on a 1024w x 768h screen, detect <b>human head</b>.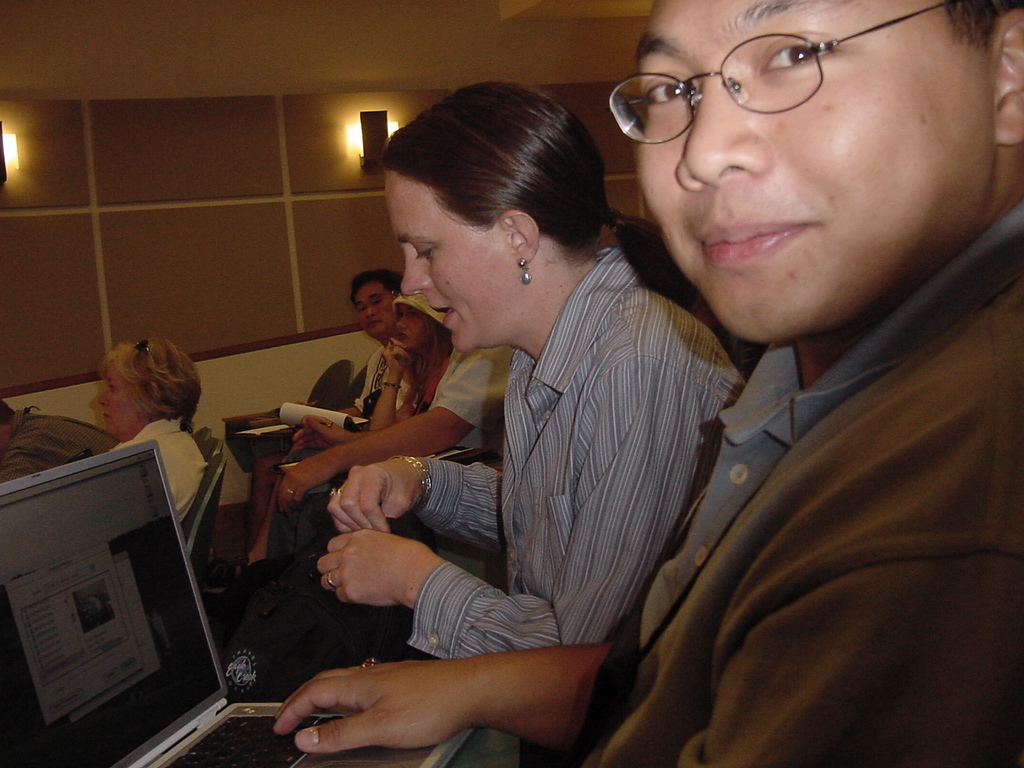
(left=346, top=269, right=397, bottom=333).
